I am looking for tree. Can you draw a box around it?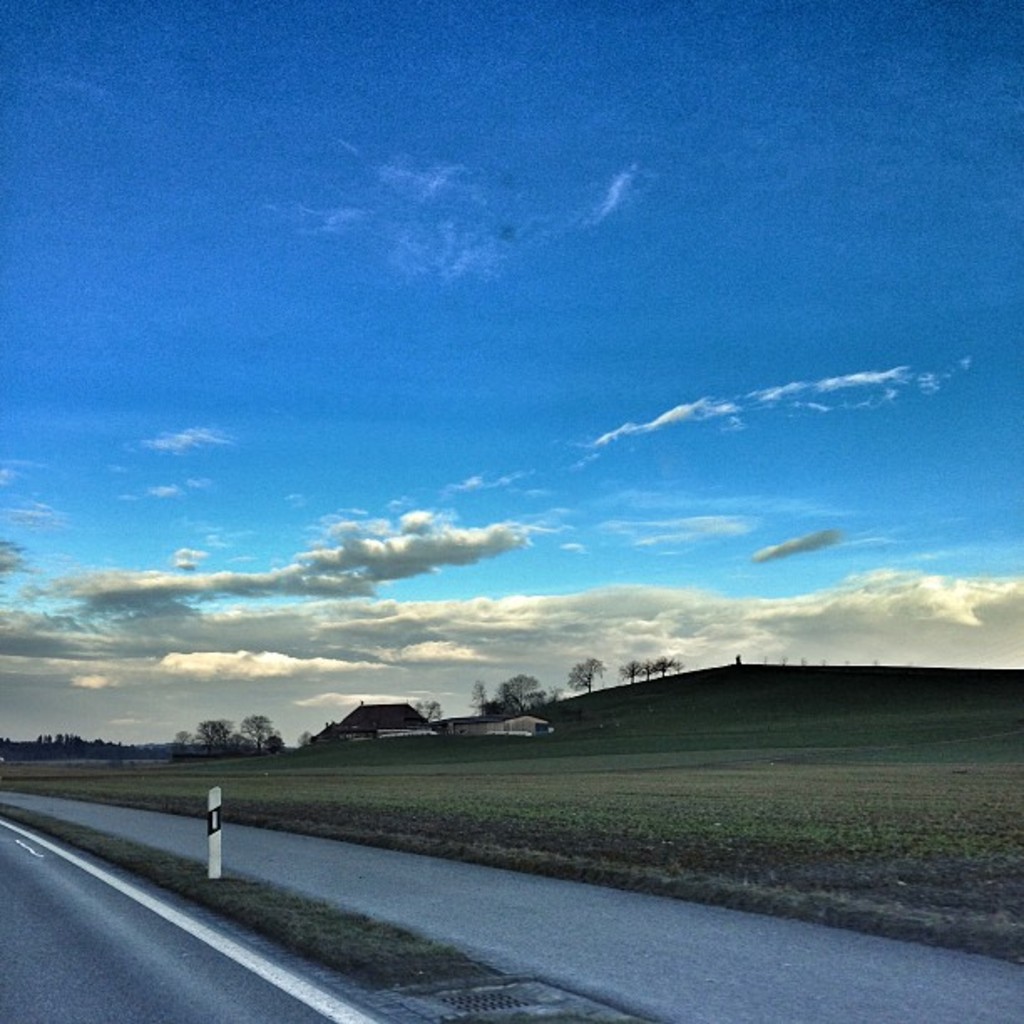
Sure, the bounding box is detection(492, 674, 544, 713).
